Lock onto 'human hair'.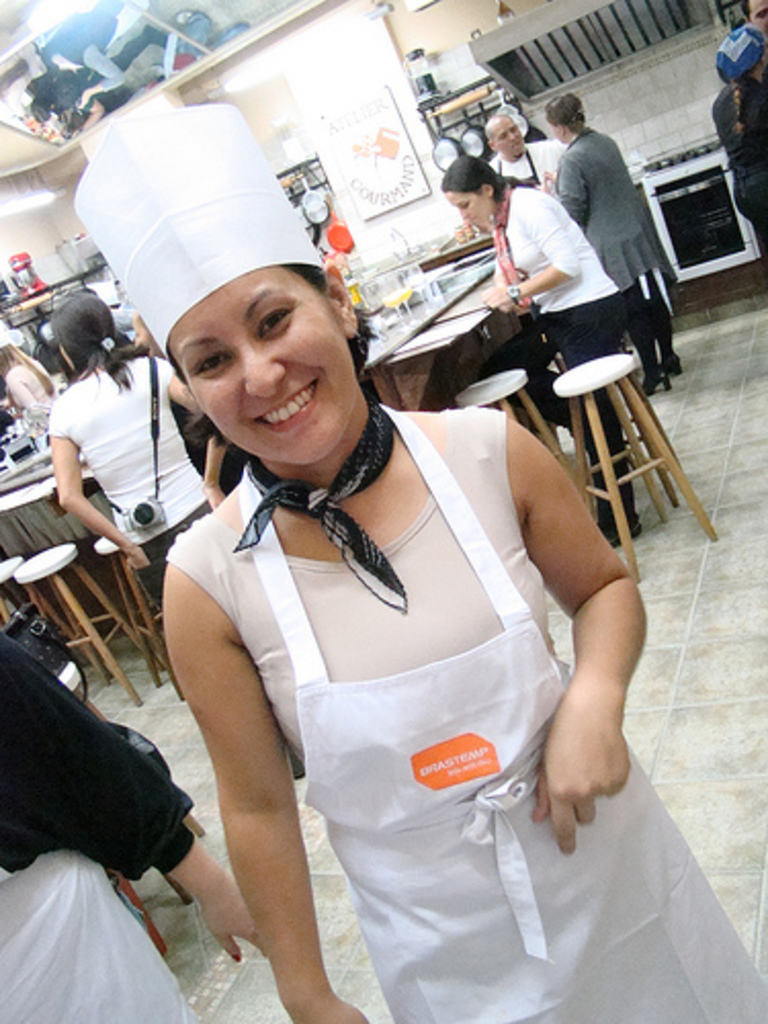
Locked: bbox=(45, 281, 125, 397).
